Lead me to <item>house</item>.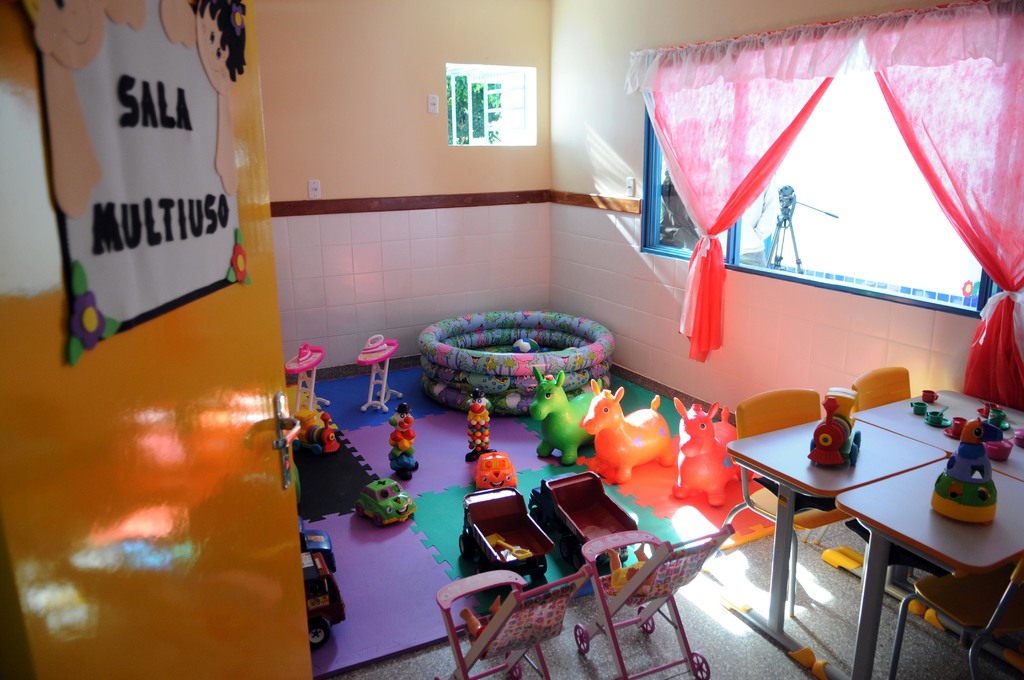
Lead to [x1=275, y1=0, x2=1022, y2=679].
